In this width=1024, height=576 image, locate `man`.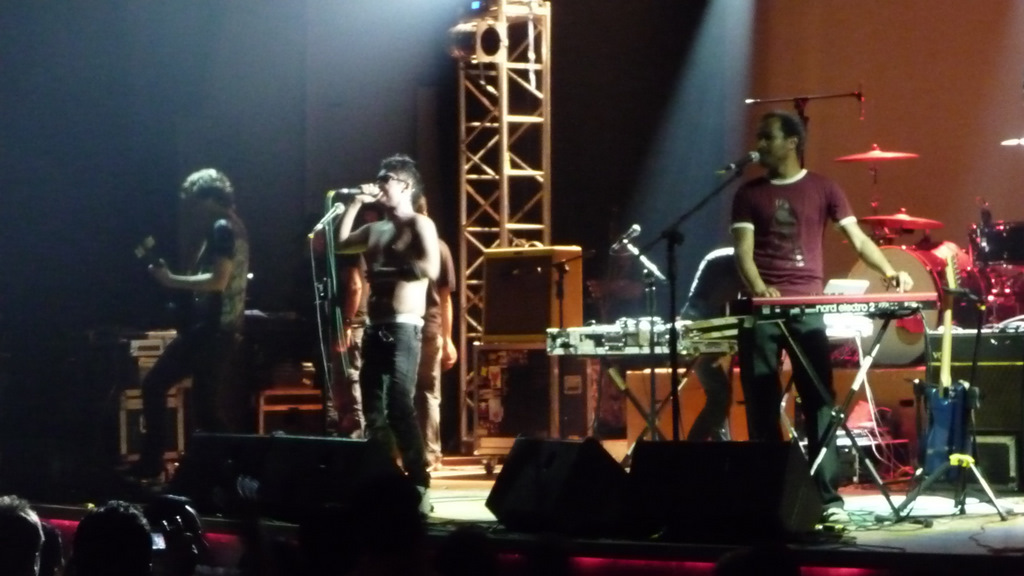
Bounding box: <region>674, 237, 739, 433</region>.
